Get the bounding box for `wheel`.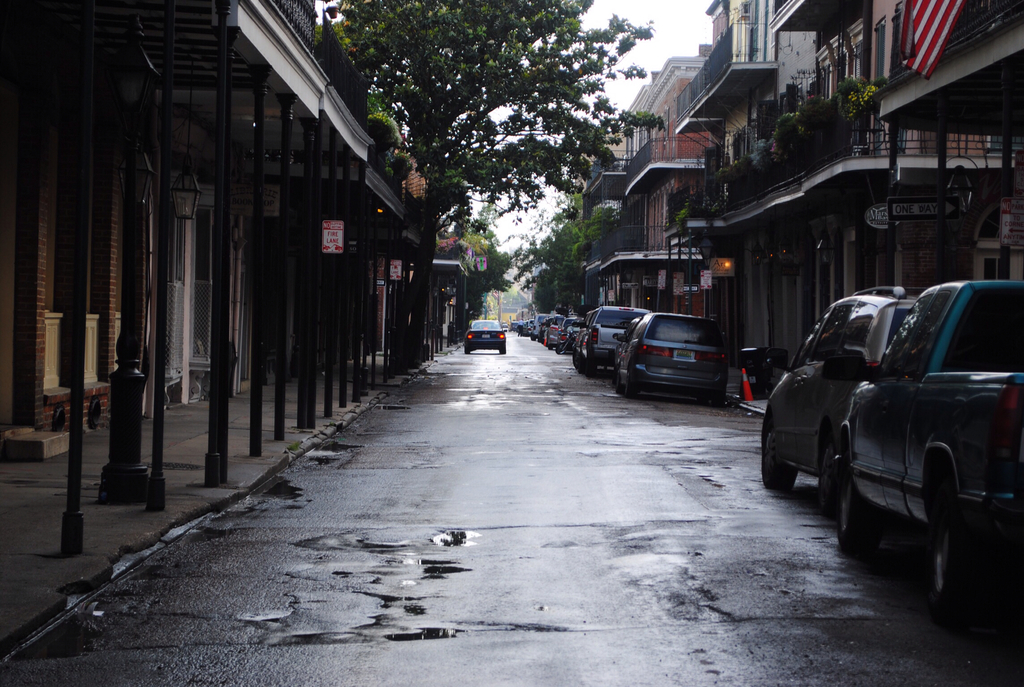
[836, 467, 867, 567].
